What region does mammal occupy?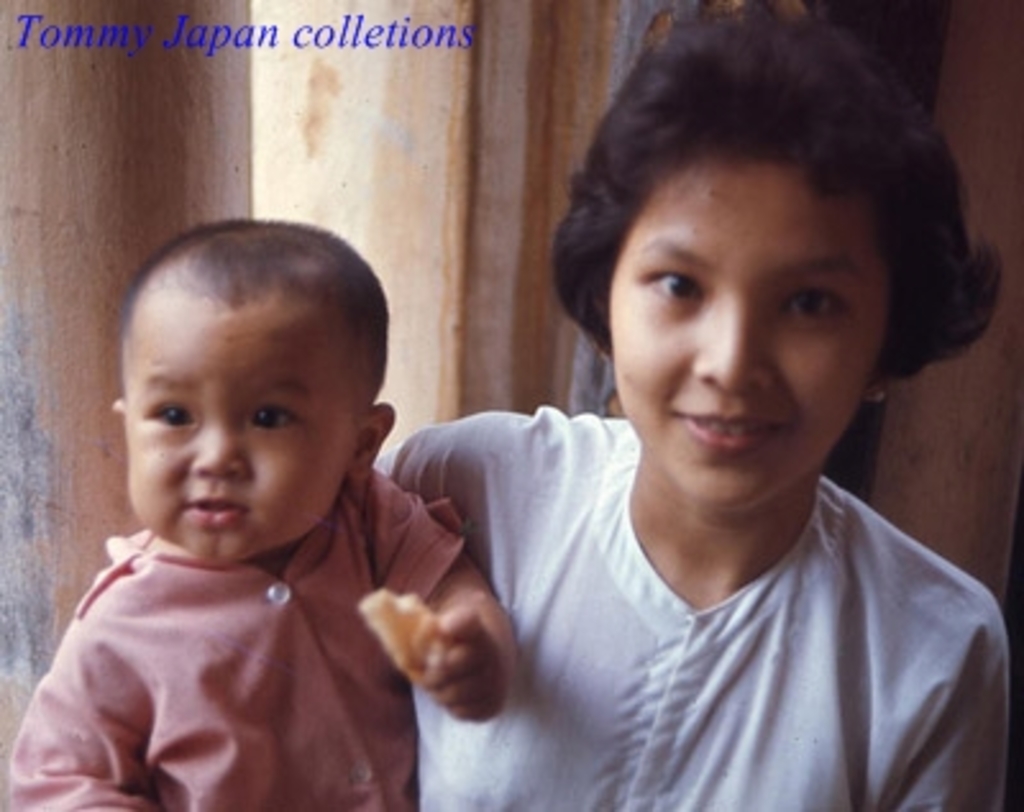
<box>312,36,1023,811</box>.
